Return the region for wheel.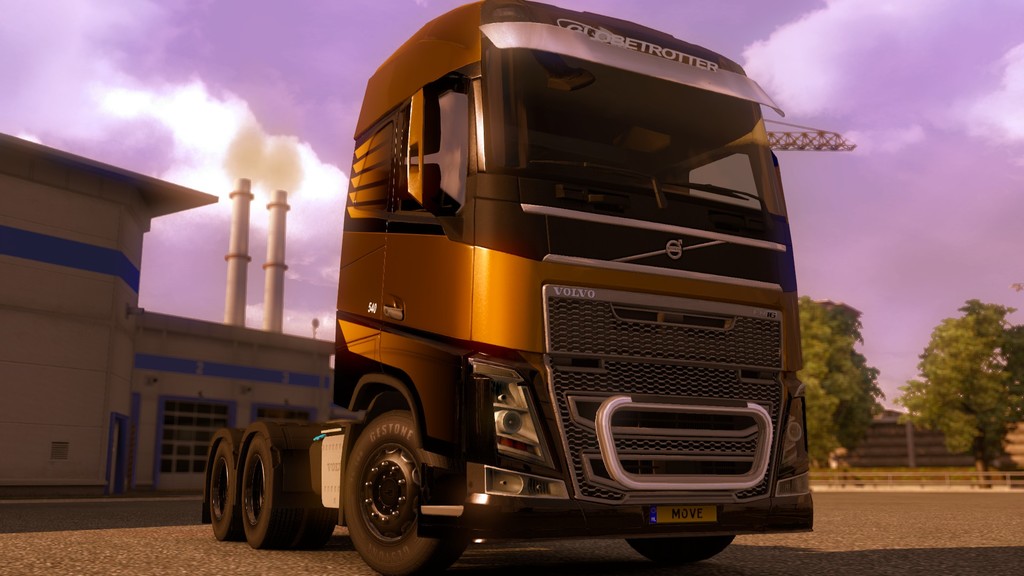
bbox=(628, 536, 735, 566).
